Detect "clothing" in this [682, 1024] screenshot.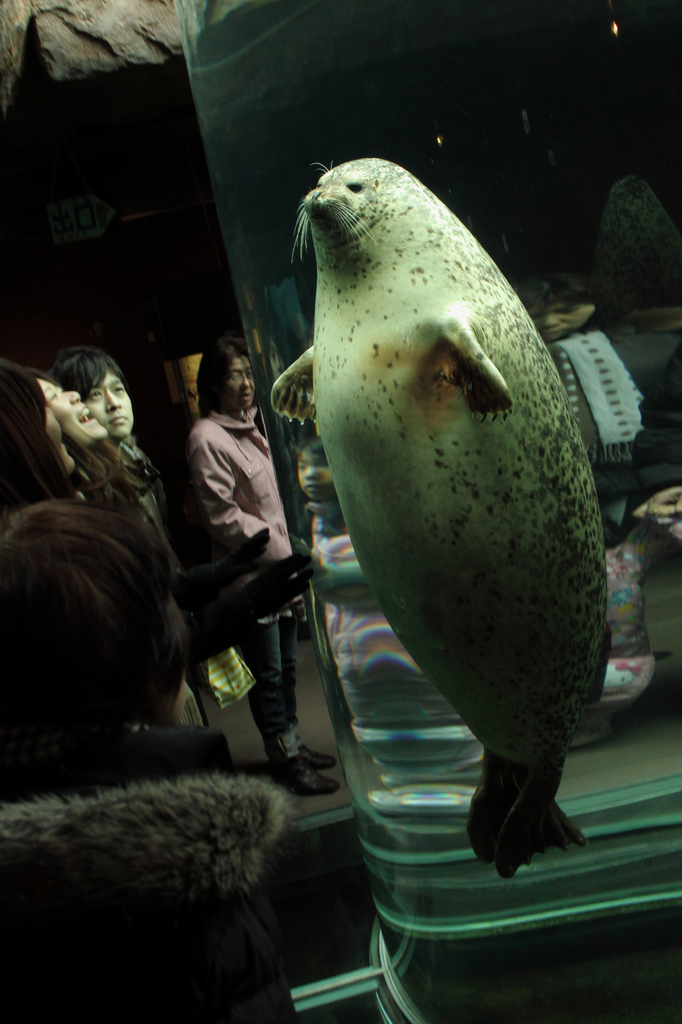
Detection: bbox=(208, 408, 309, 758).
